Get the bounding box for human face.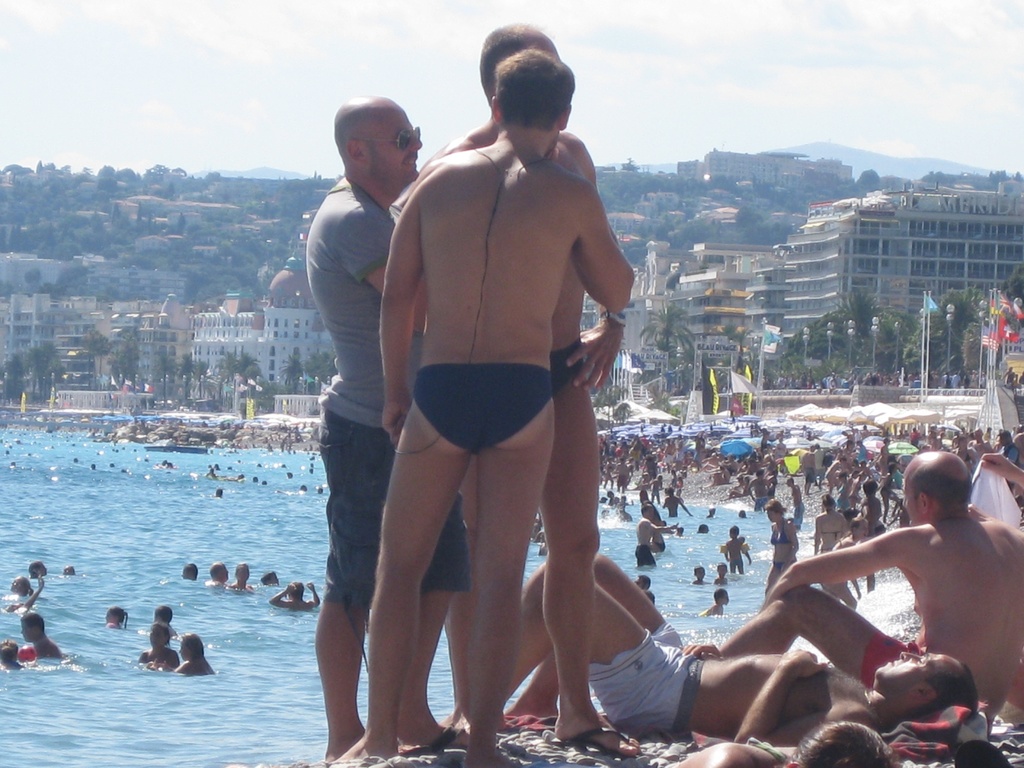
[855, 520, 870, 538].
